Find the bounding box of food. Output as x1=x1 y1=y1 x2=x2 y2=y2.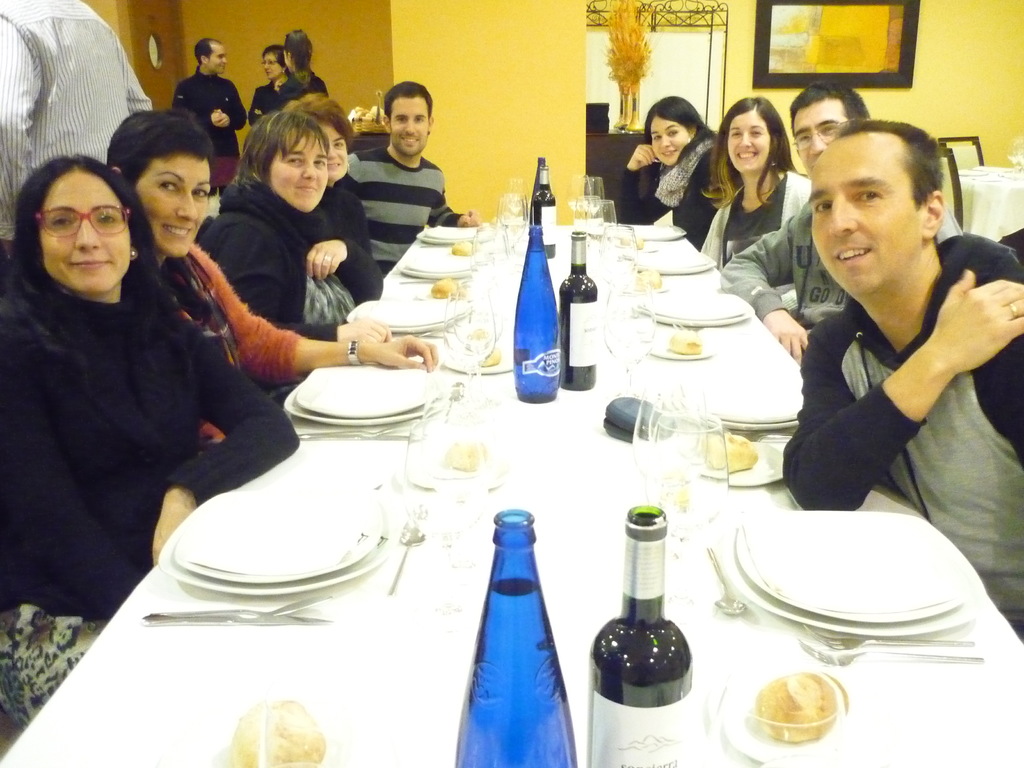
x1=227 y1=701 x2=325 y2=767.
